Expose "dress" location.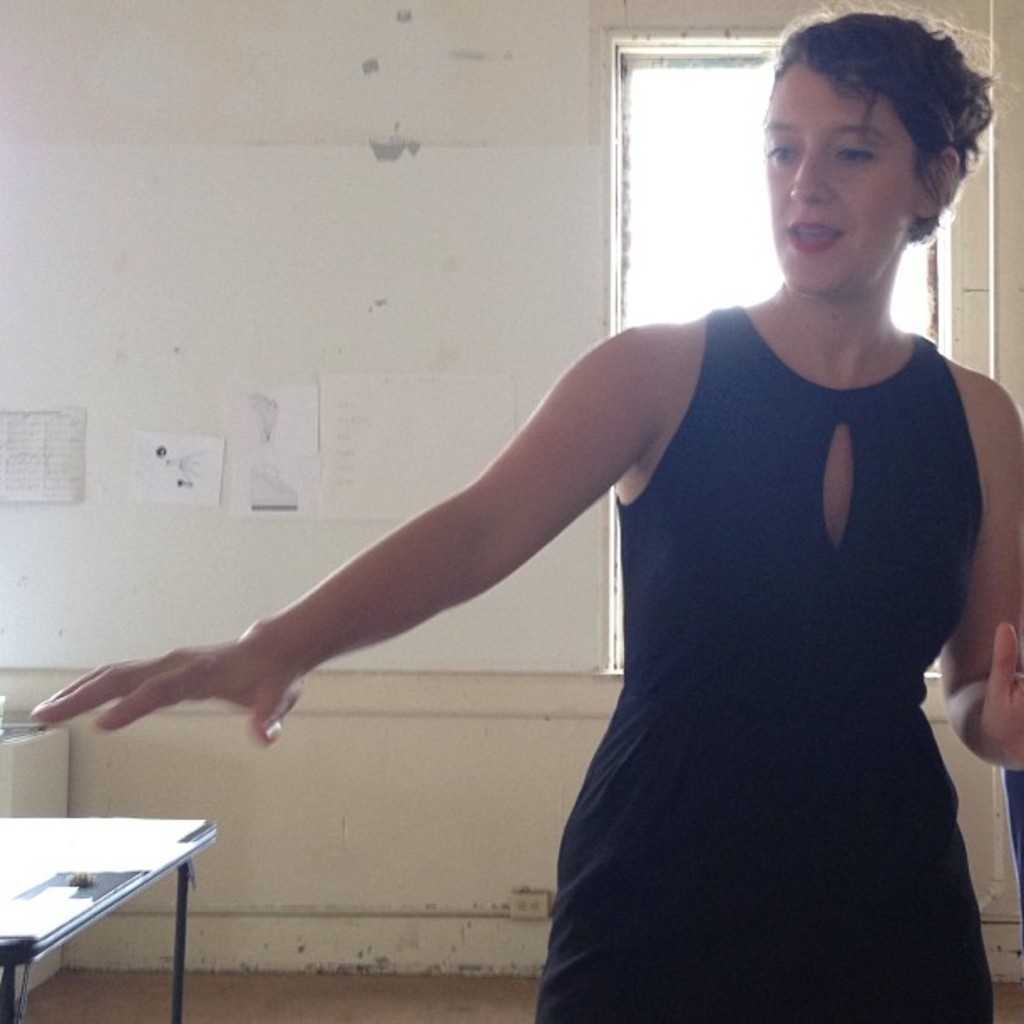
Exposed at [left=492, top=223, right=986, bottom=999].
